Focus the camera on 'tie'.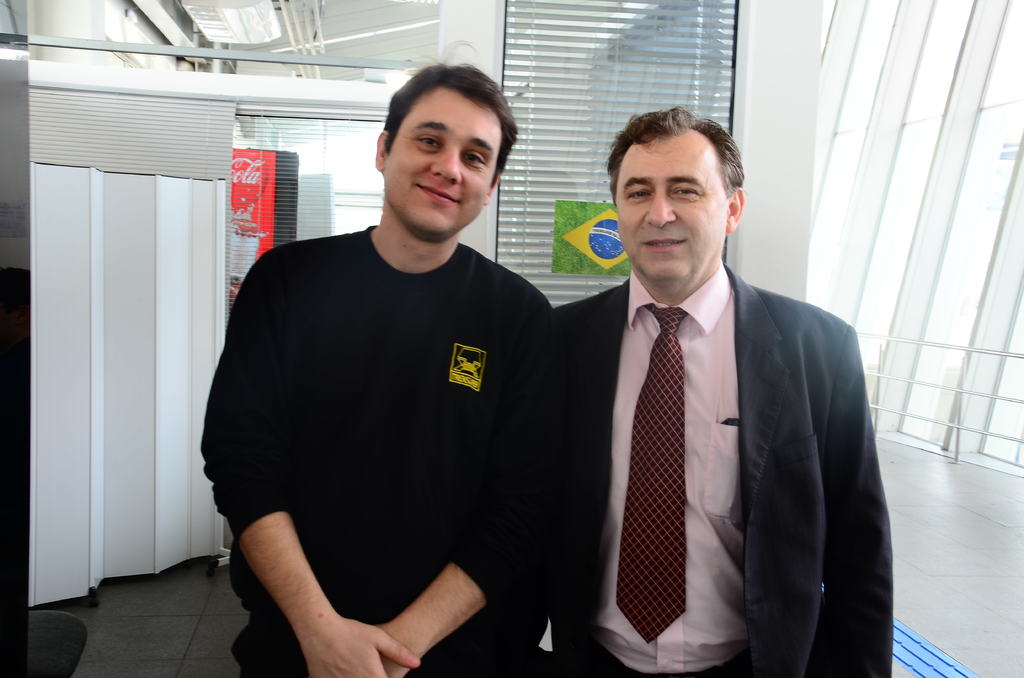
Focus region: box(612, 303, 689, 647).
